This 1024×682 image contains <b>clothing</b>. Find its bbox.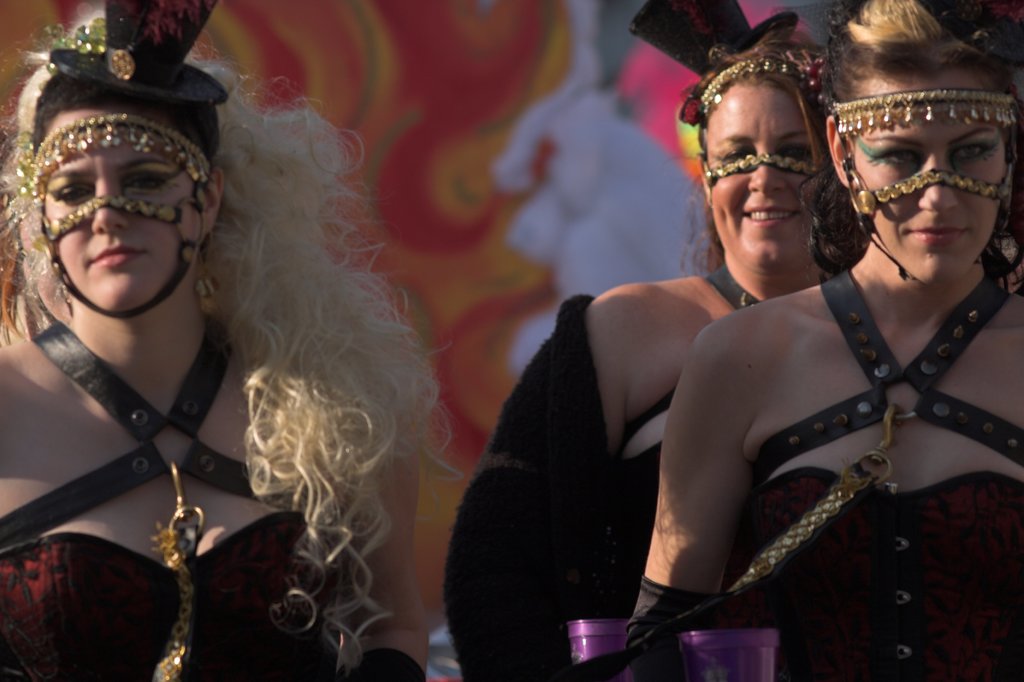
locate(613, 275, 1023, 681).
